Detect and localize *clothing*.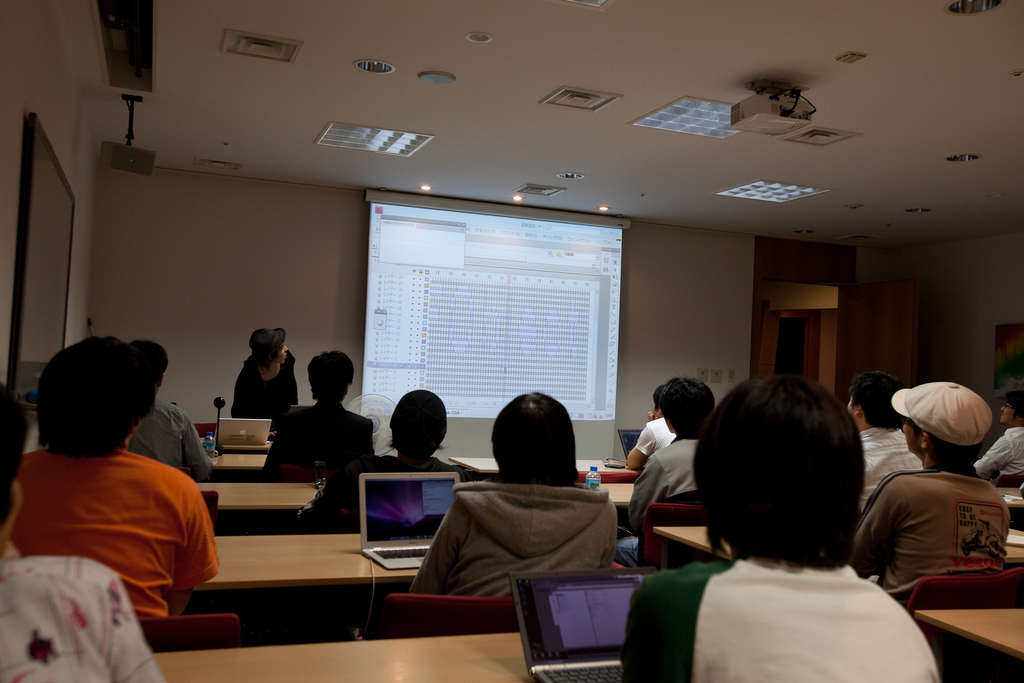
Localized at x1=628 y1=406 x2=675 y2=461.
